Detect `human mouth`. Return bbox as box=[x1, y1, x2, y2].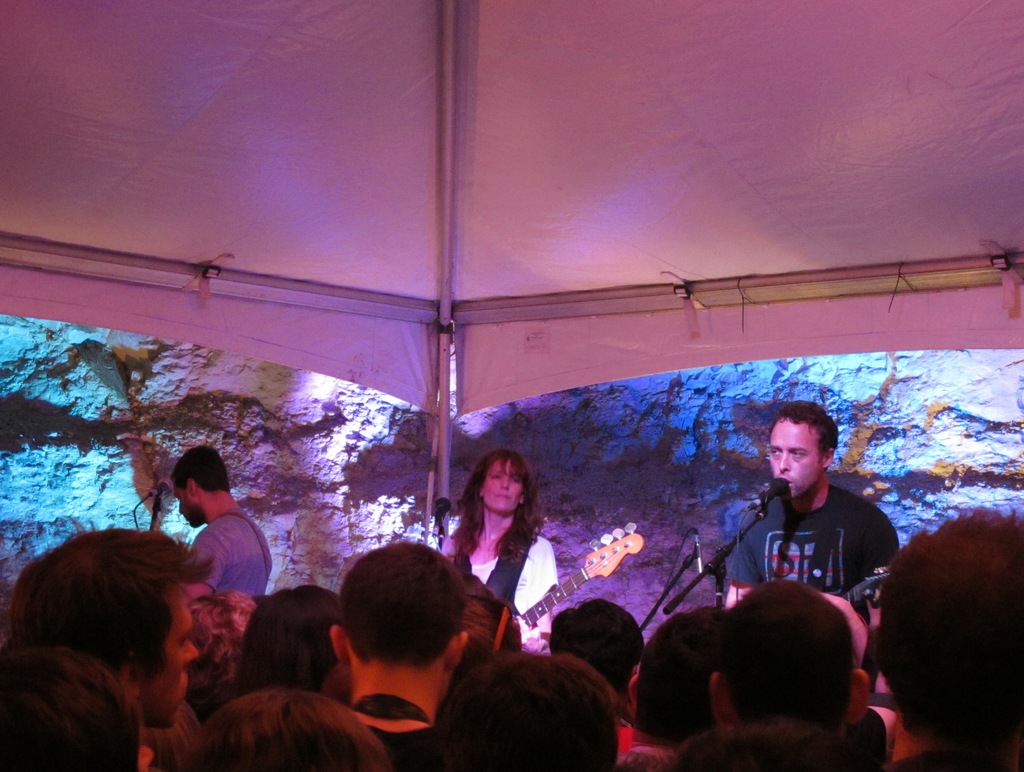
box=[785, 476, 797, 488].
